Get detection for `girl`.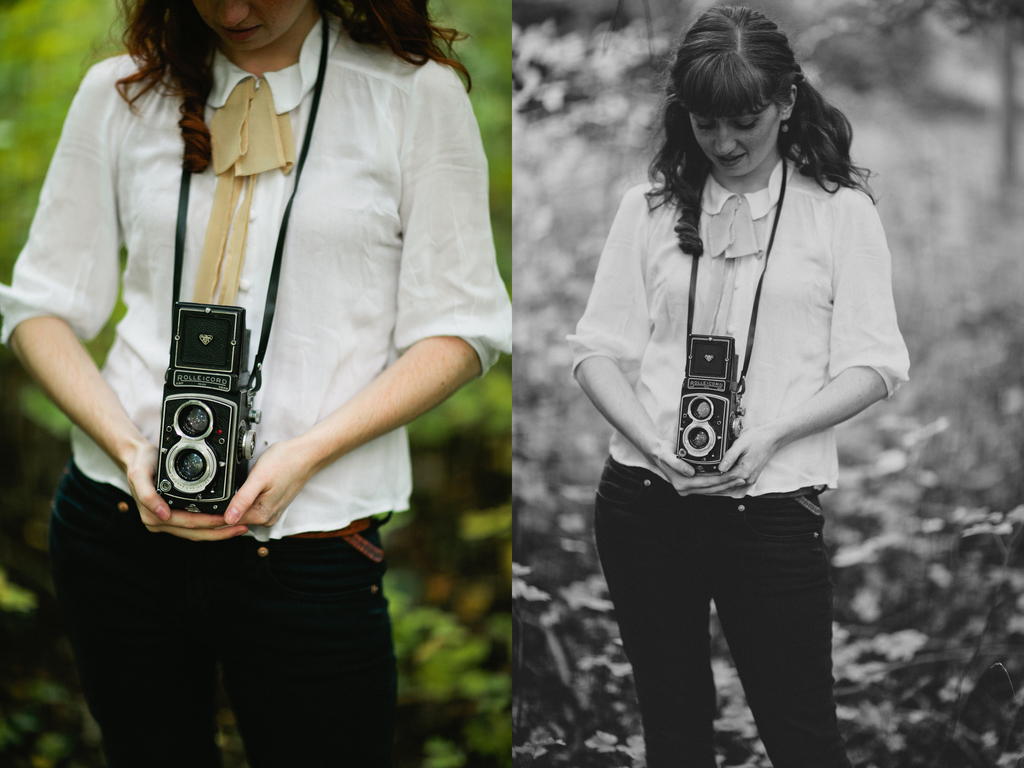
Detection: <bbox>564, 6, 913, 767</bbox>.
